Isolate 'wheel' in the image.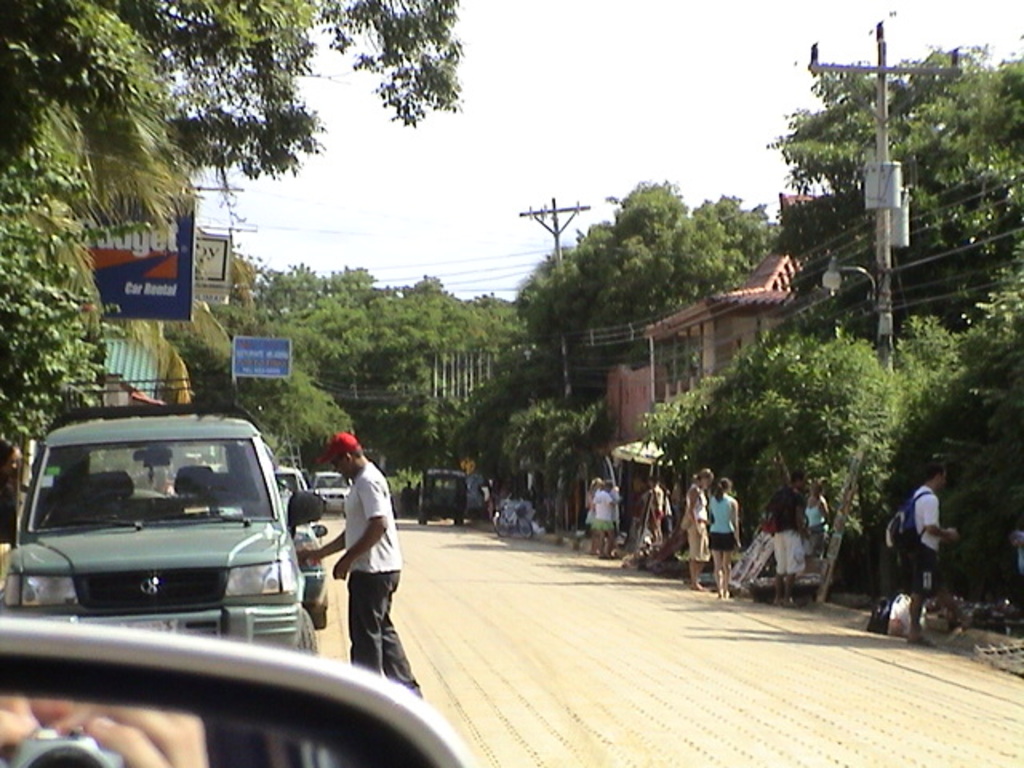
Isolated region: 493:514:510:538.
